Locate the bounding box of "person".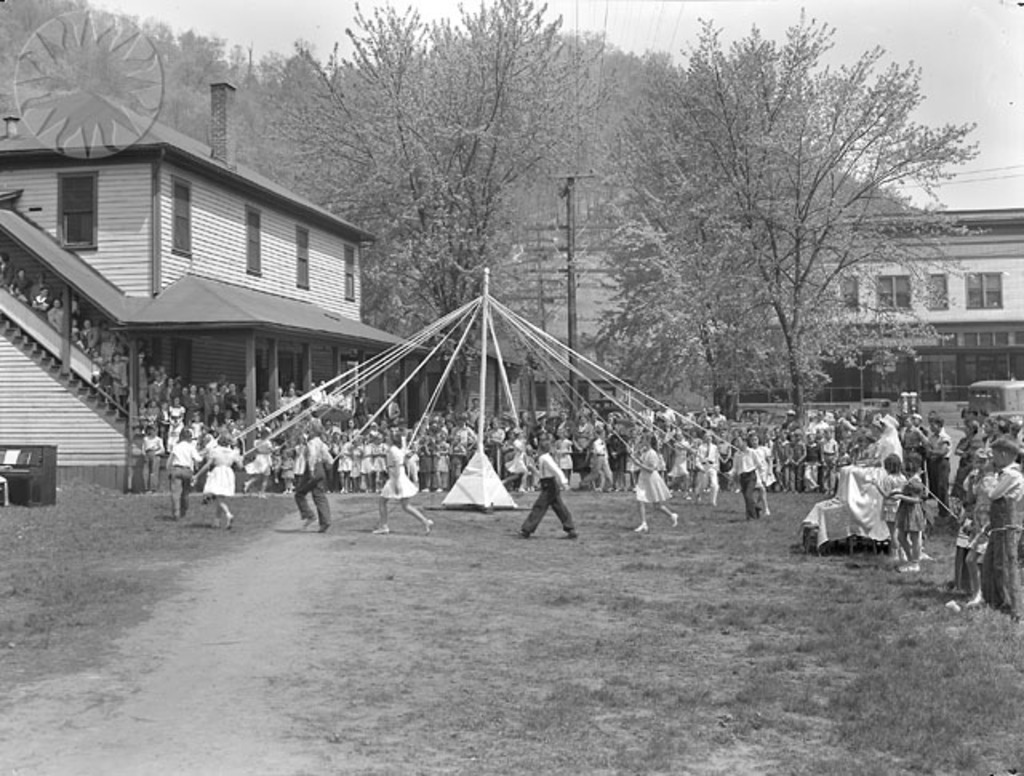
Bounding box: {"left": 293, "top": 422, "right": 336, "bottom": 533}.
